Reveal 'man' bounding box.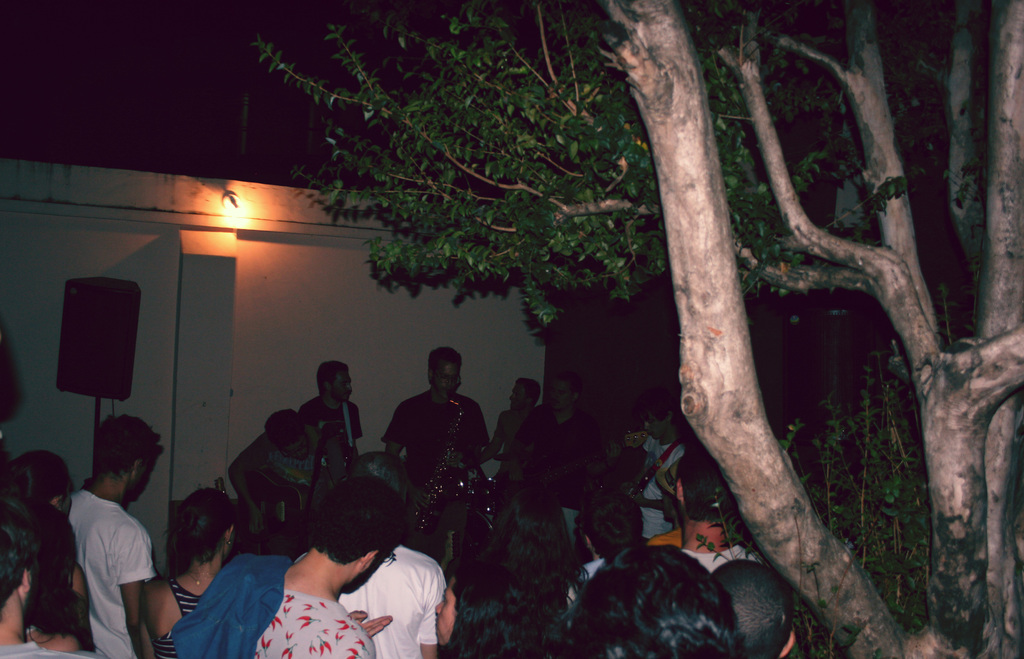
Revealed: rect(372, 358, 483, 582).
